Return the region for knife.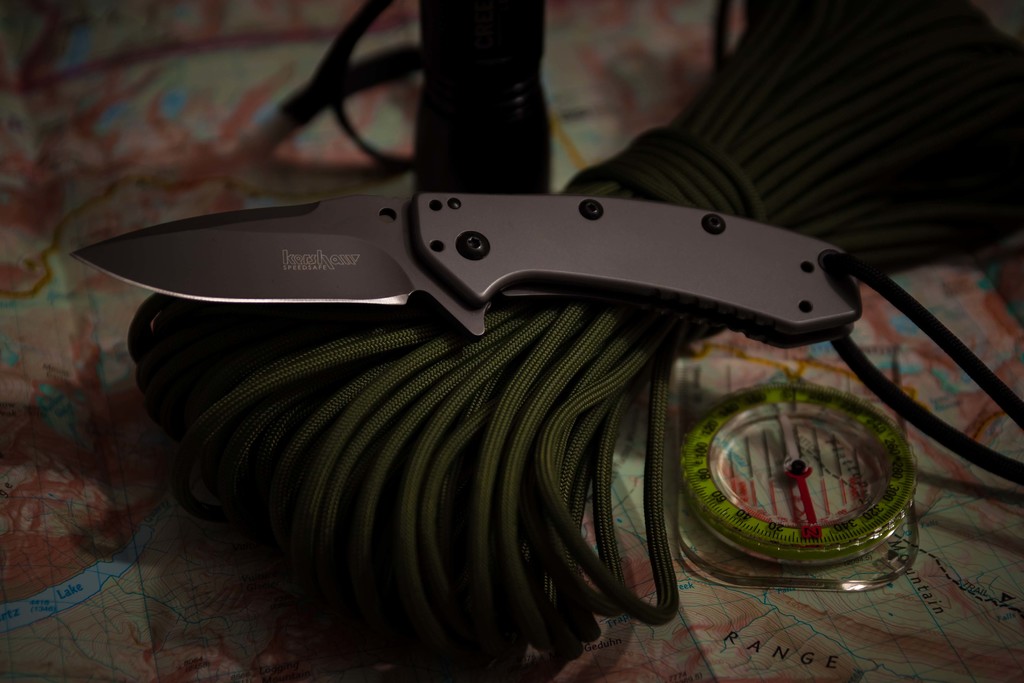
Rect(75, 187, 1023, 482).
